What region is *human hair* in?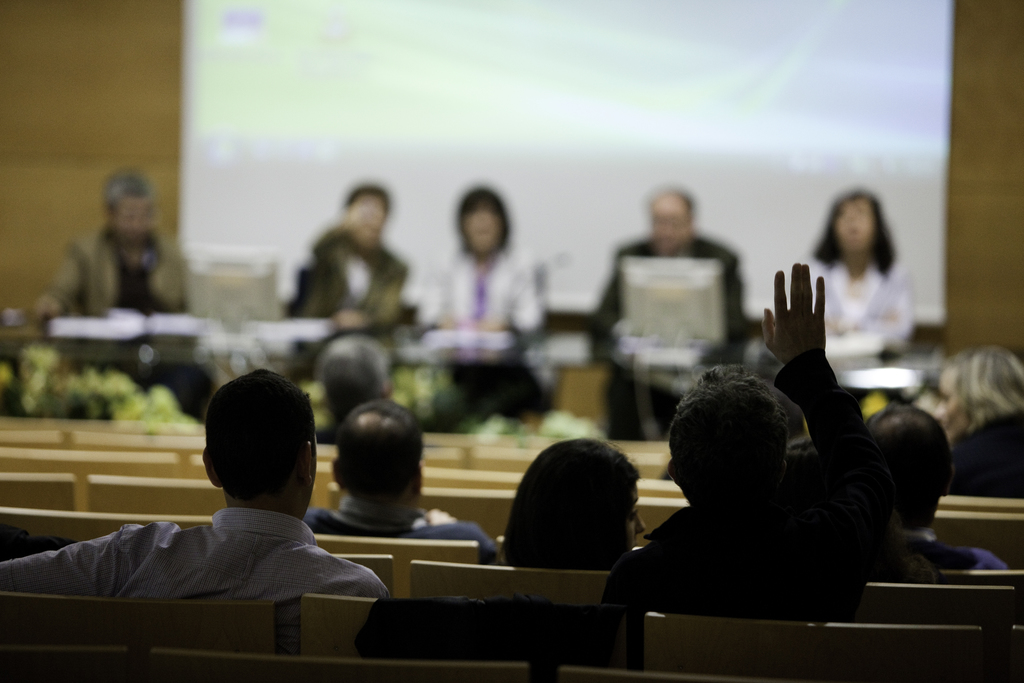
332, 400, 428, 500.
